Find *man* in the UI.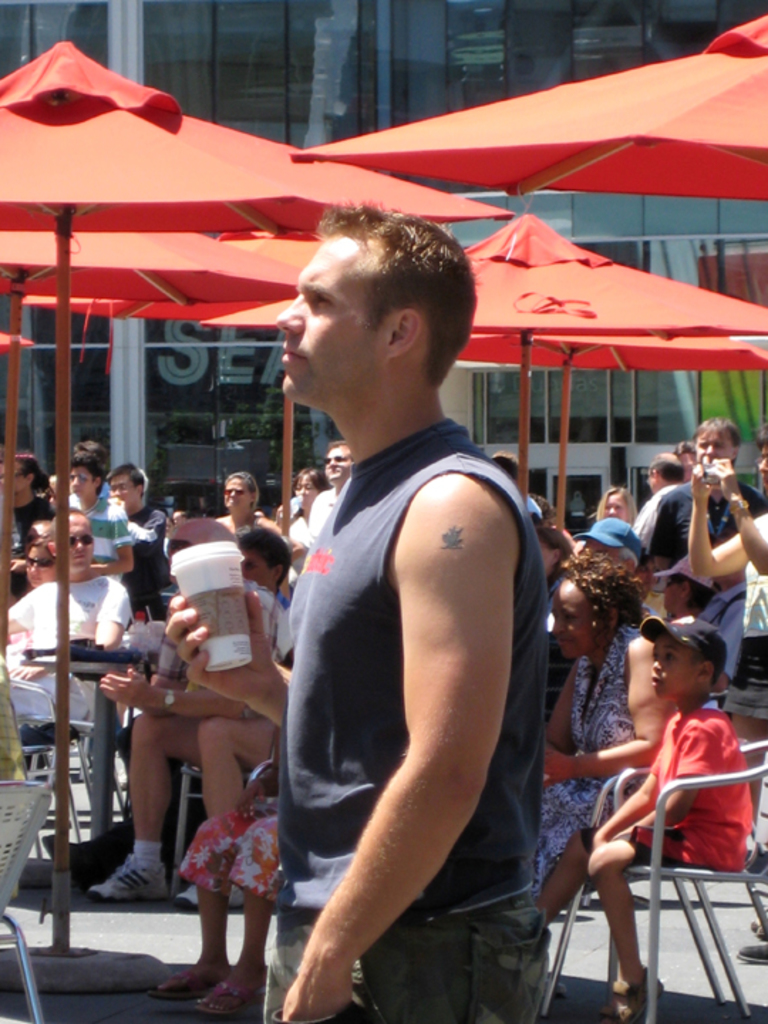
UI element at x1=304, y1=439, x2=353, y2=538.
